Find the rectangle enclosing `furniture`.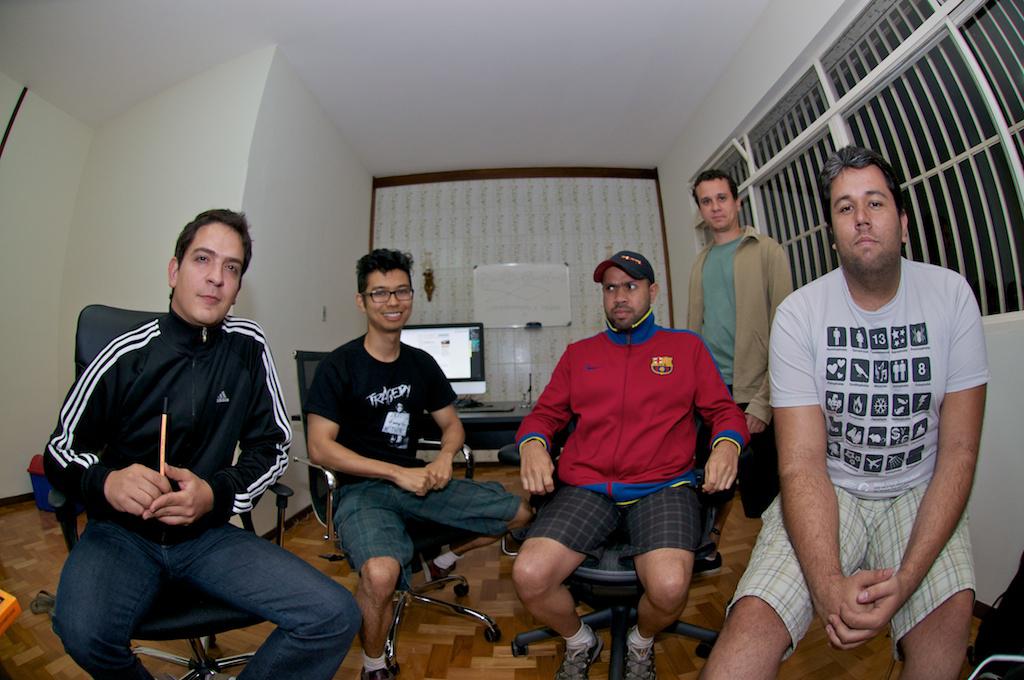
region(882, 648, 896, 679).
